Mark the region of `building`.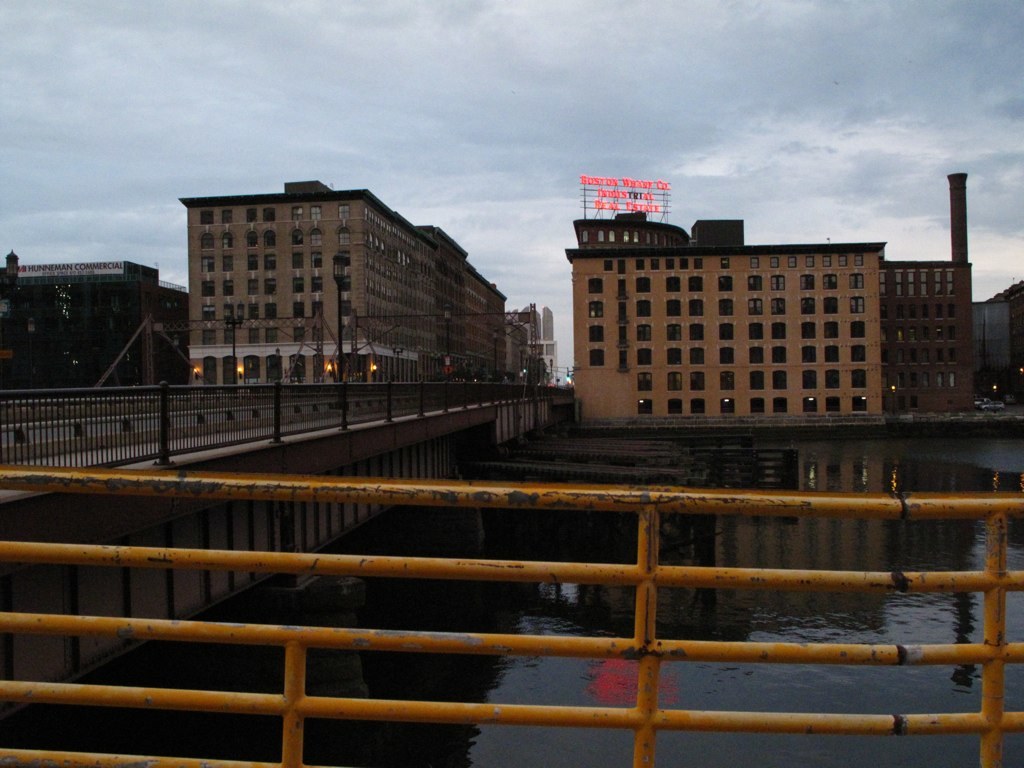
Region: {"left": 544, "top": 308, "right": 555, "bottom": 340}.
